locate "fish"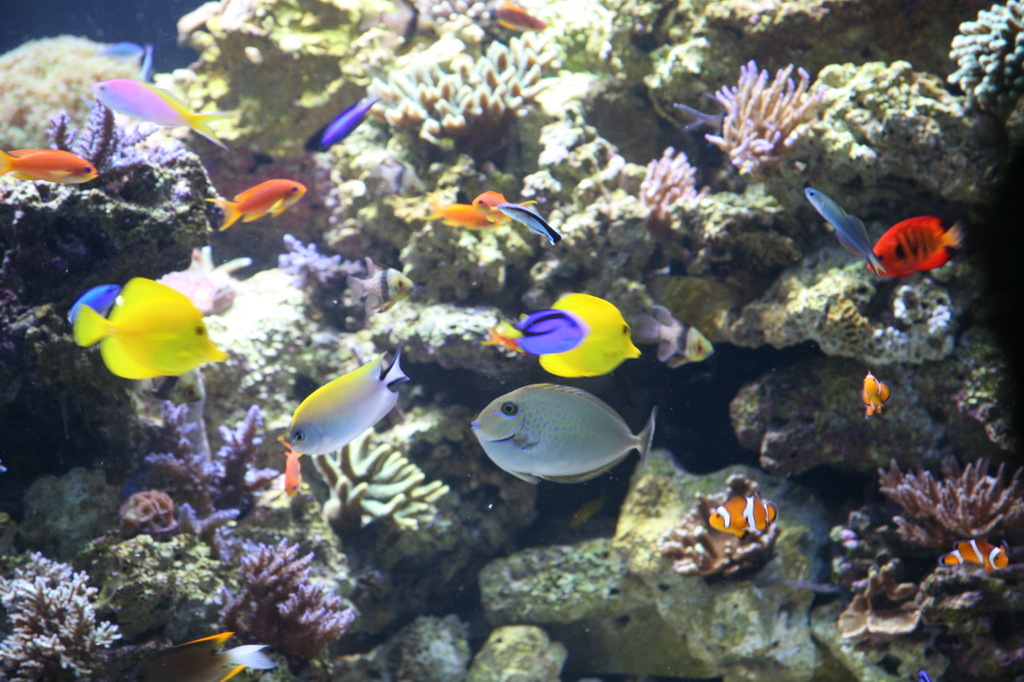
280,441,305,497
